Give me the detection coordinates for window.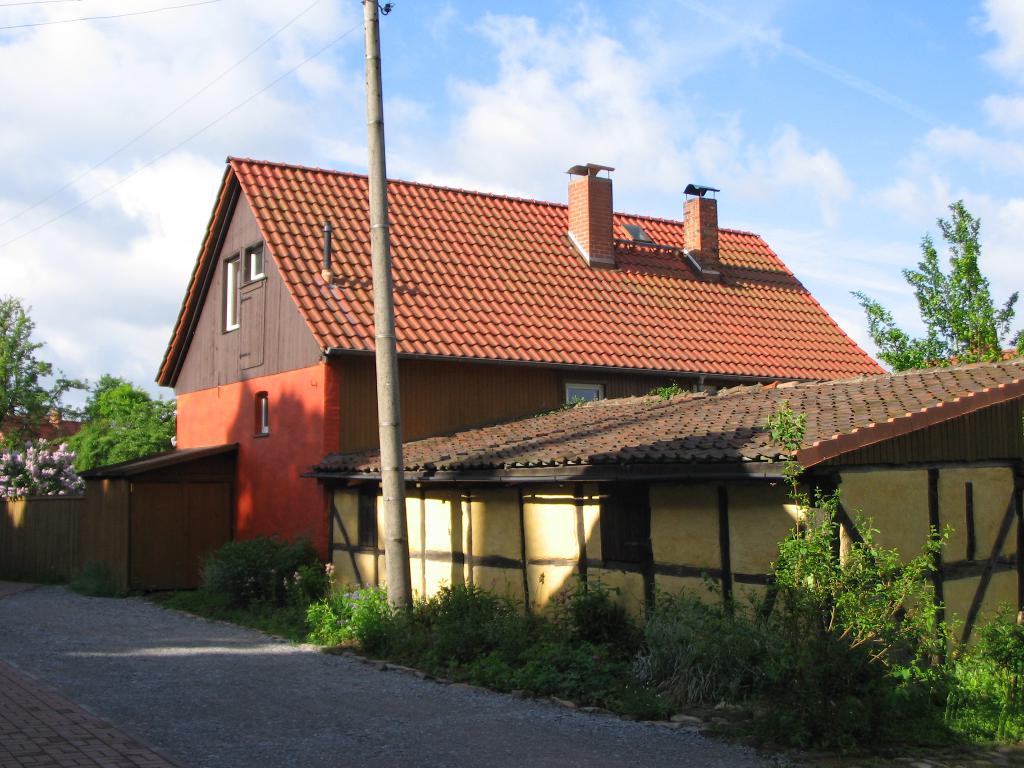
x1=223, y1=257, x2=244, y2=331.
